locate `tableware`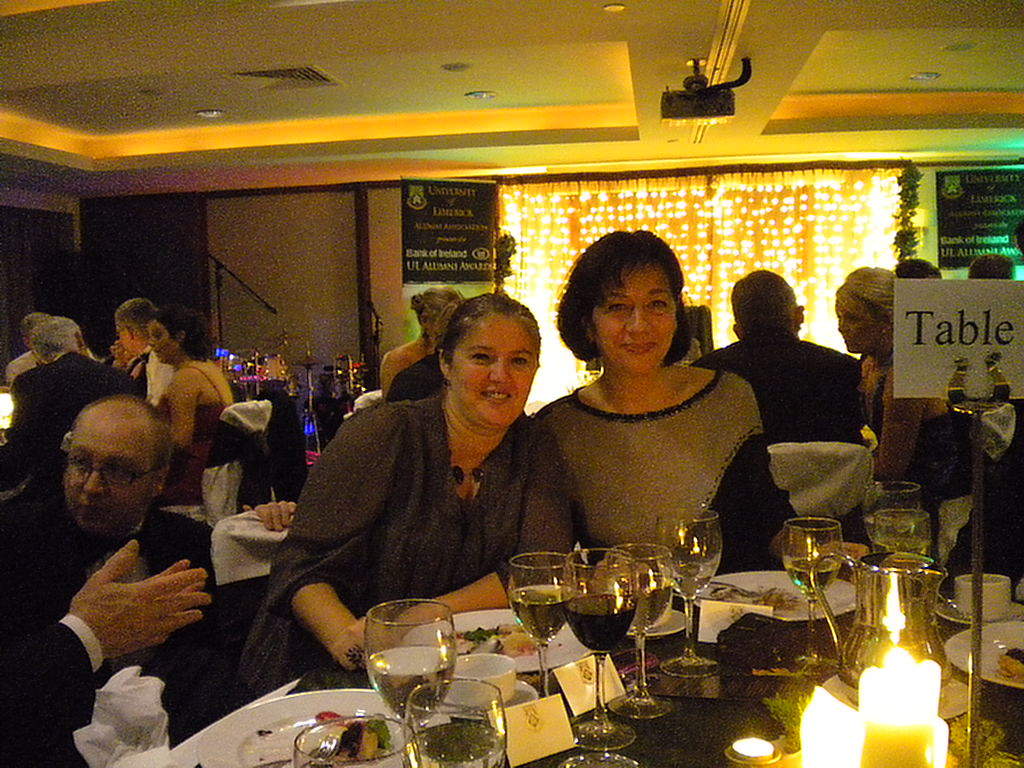
[567, 550, 642, 754]
